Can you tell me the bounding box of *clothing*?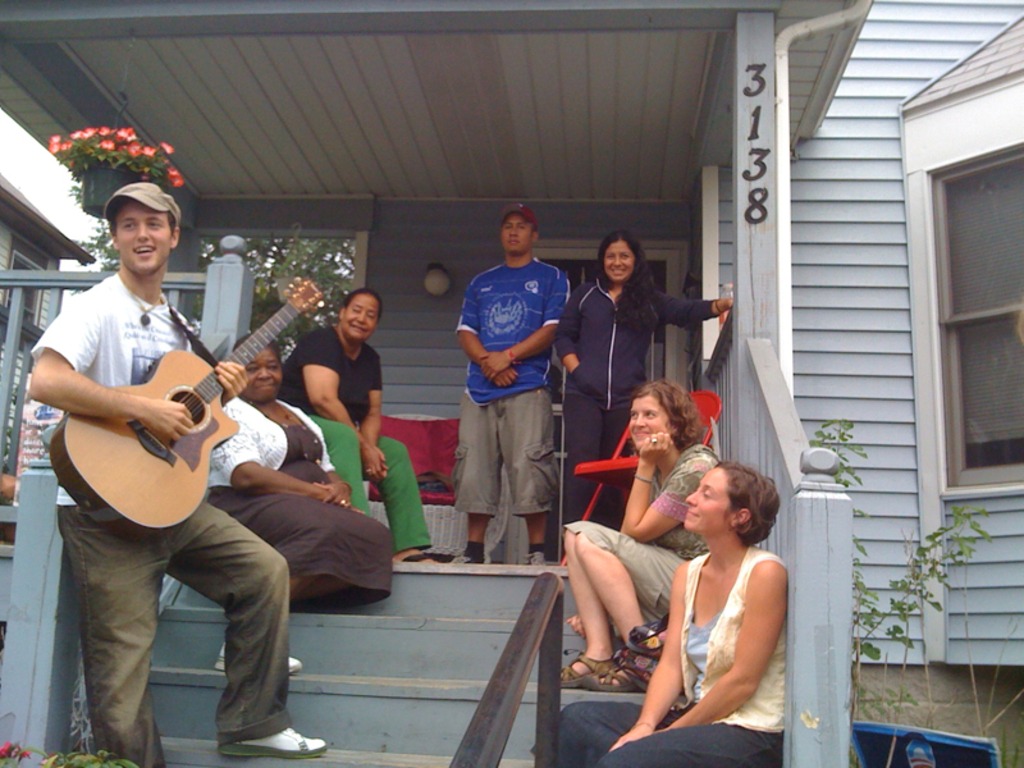
<bbox>452, 232, 564, 548</bbox>.
